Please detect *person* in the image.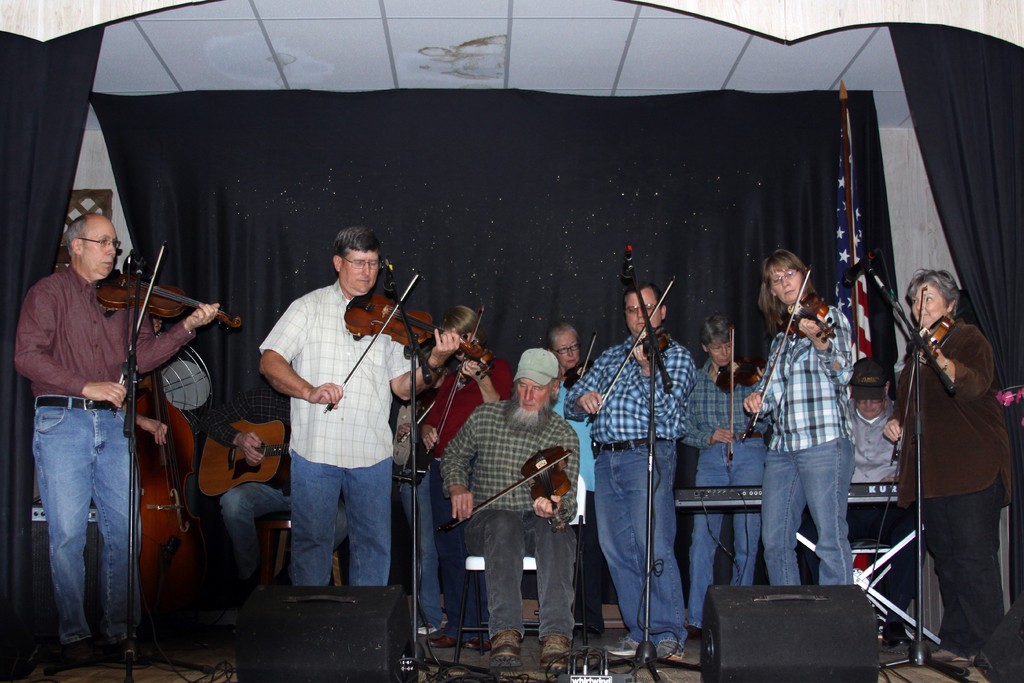
crop(26, 167, 190, 681).
